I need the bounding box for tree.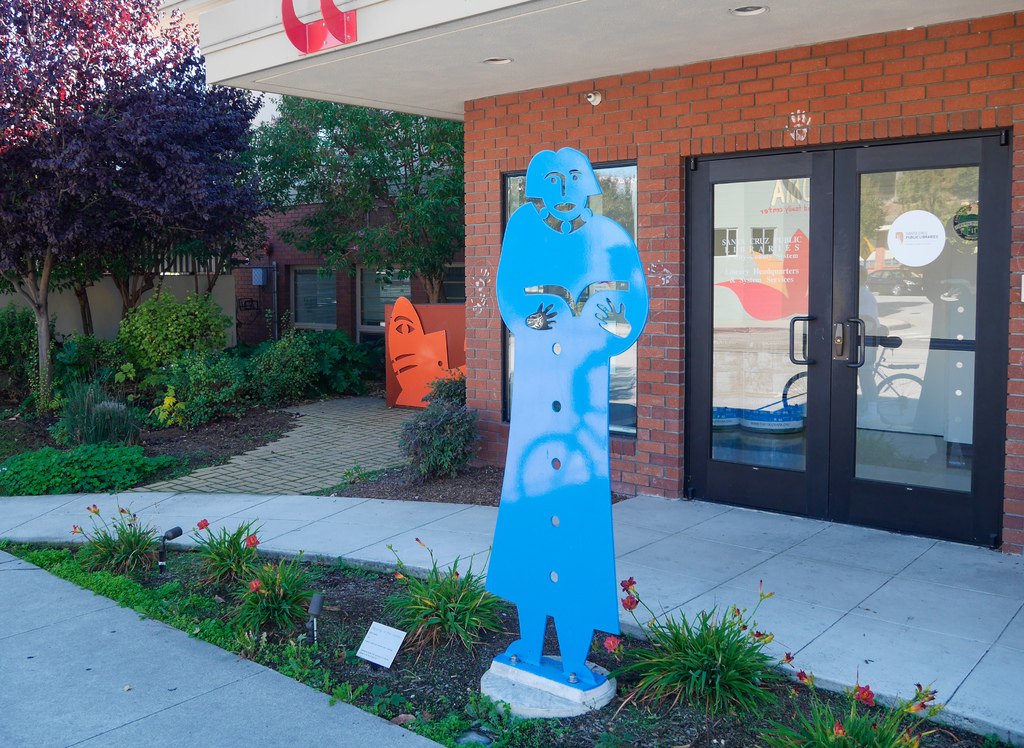
Here it is: (121, 291, 228, 378).
